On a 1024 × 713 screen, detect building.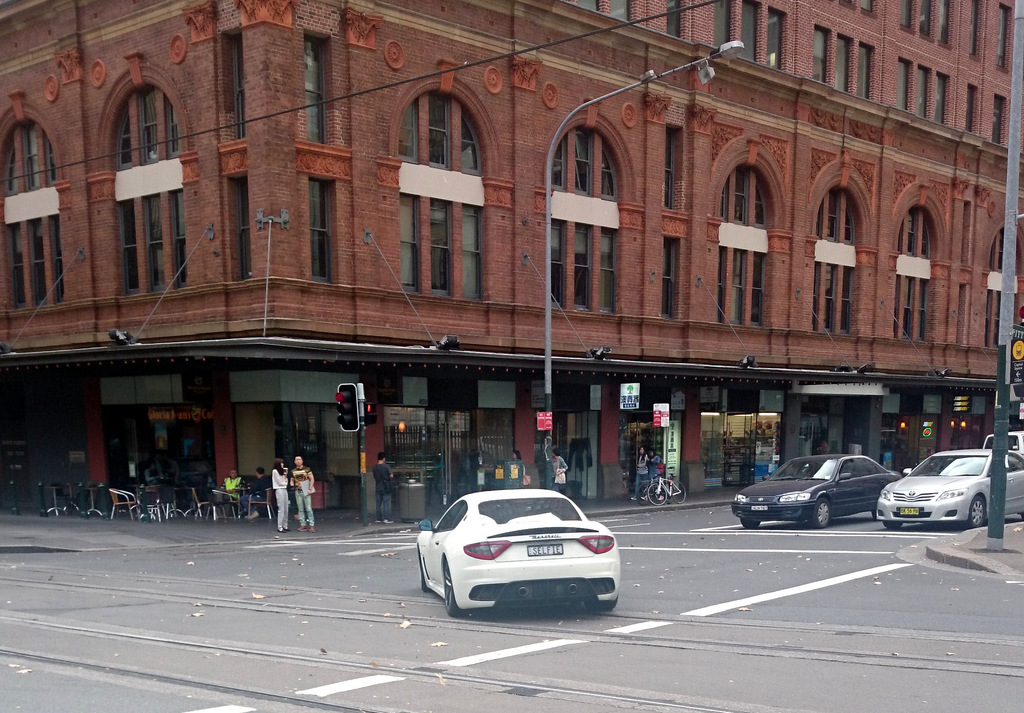
box(0, 0, 1023, 514).
